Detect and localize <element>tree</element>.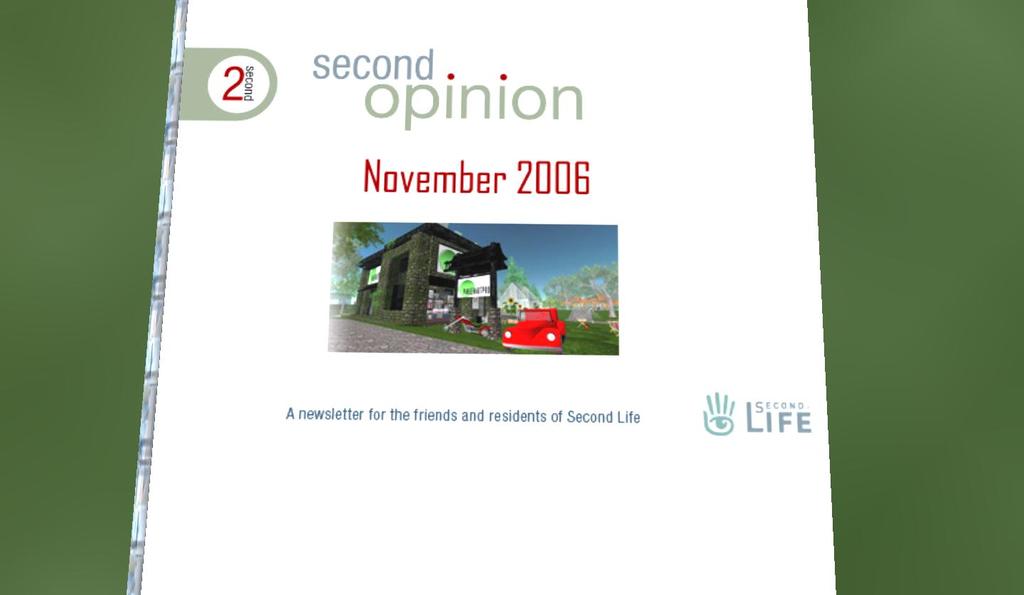
Localized at (left=564, top=263, right=624, bottom=319).
